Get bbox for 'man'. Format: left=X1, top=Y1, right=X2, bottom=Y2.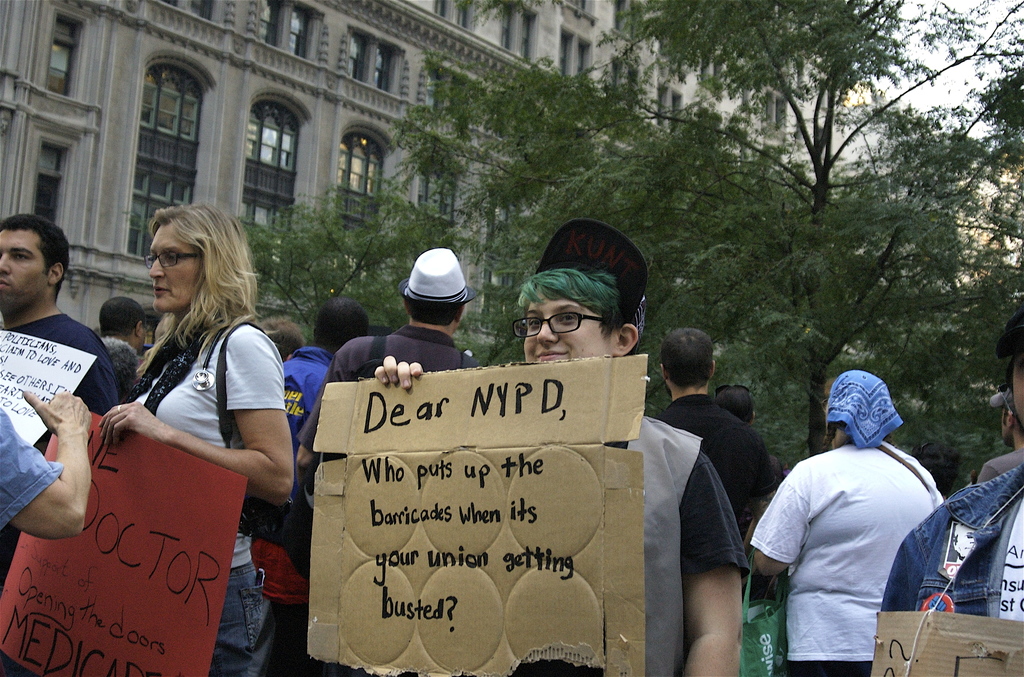
left=276, top=300, right=372, bottom=607.
